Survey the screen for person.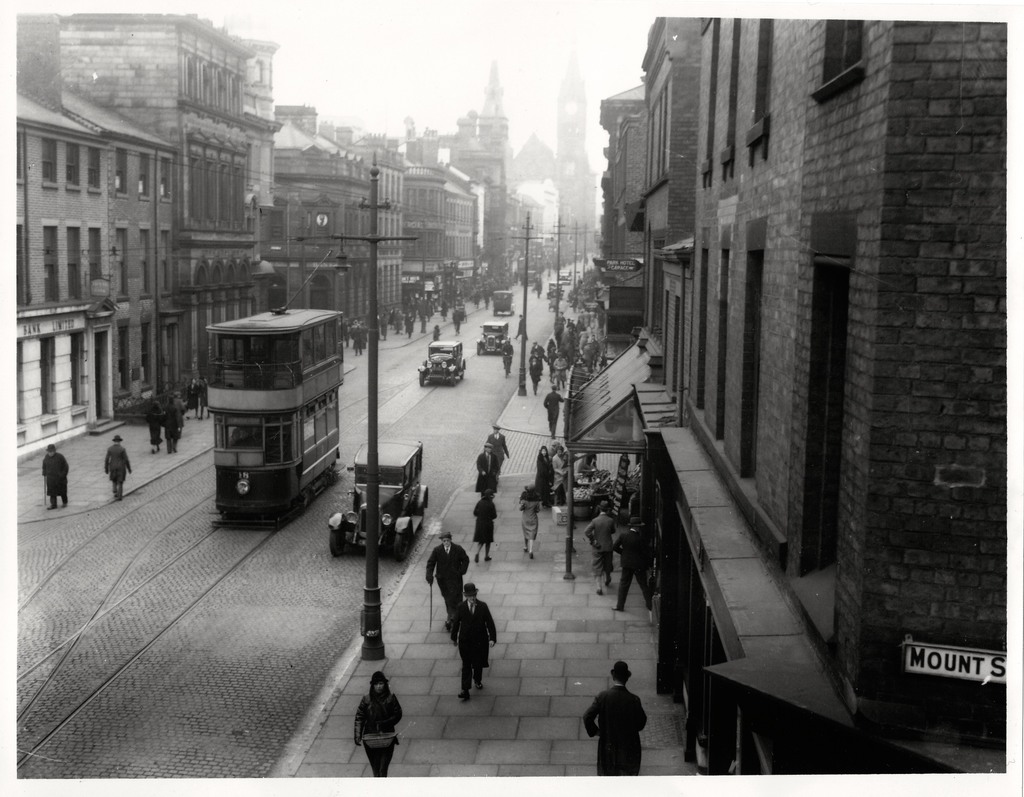
Survey found: locate(549, 441, 561, 455).
